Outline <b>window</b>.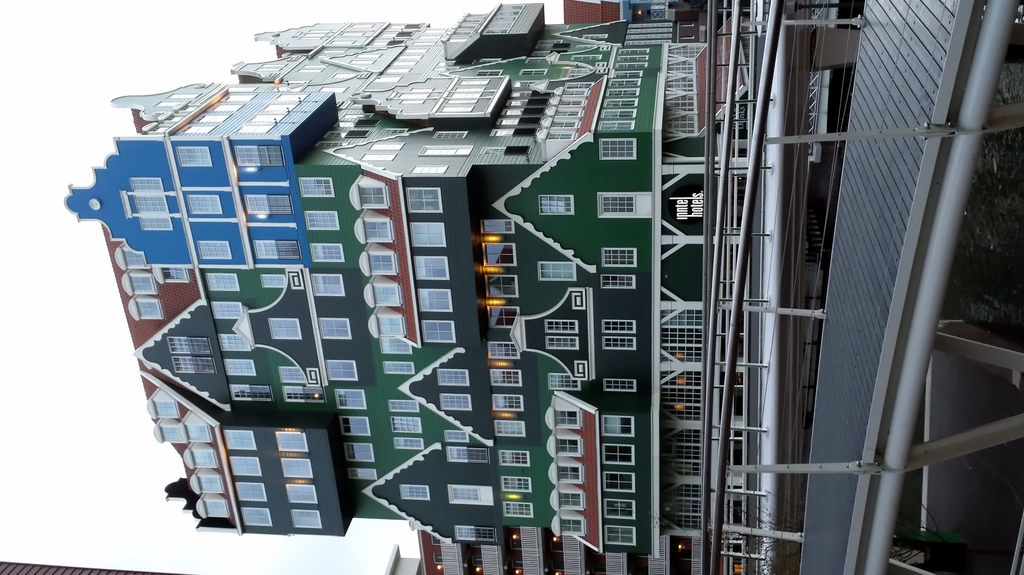
Outline: 360/241/399/275.
